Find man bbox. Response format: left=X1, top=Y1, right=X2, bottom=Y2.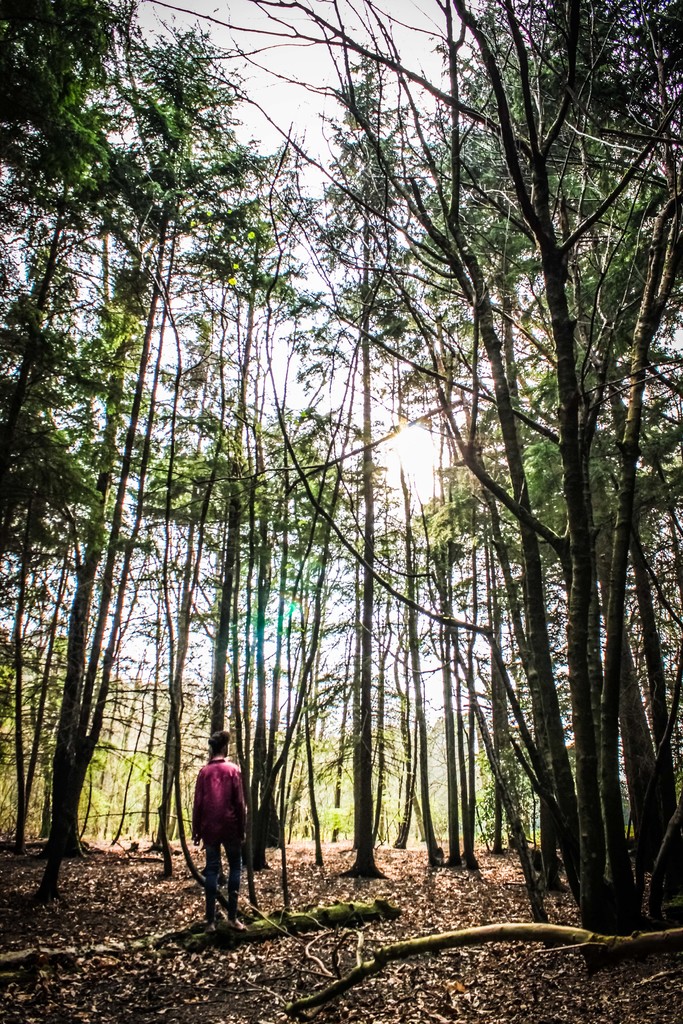
left=178, top=736, right=258, bottom=938.
